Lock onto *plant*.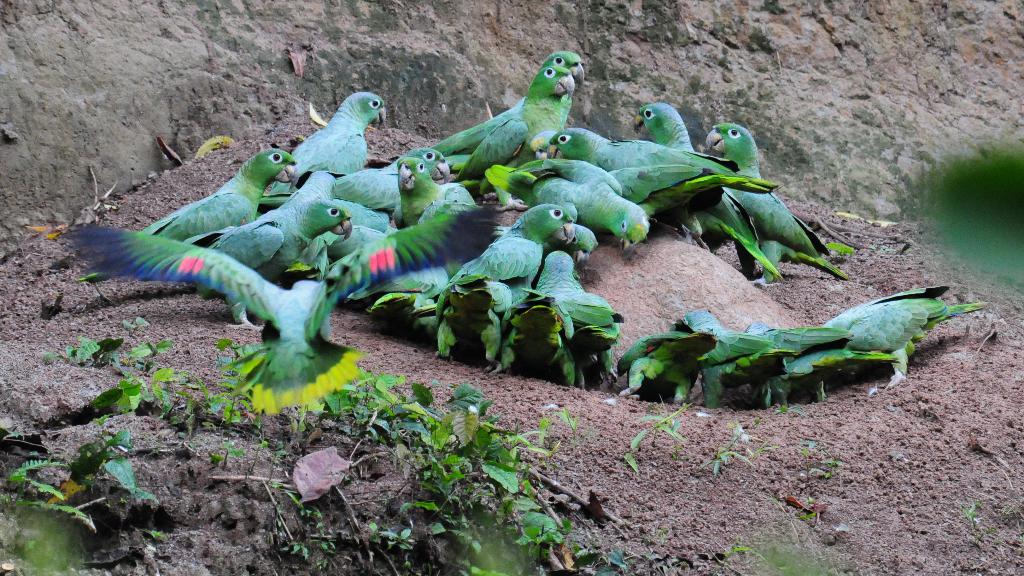
Locked: {"x1": 828, "y1": 242, "x2": 850, "y2": 260}.
